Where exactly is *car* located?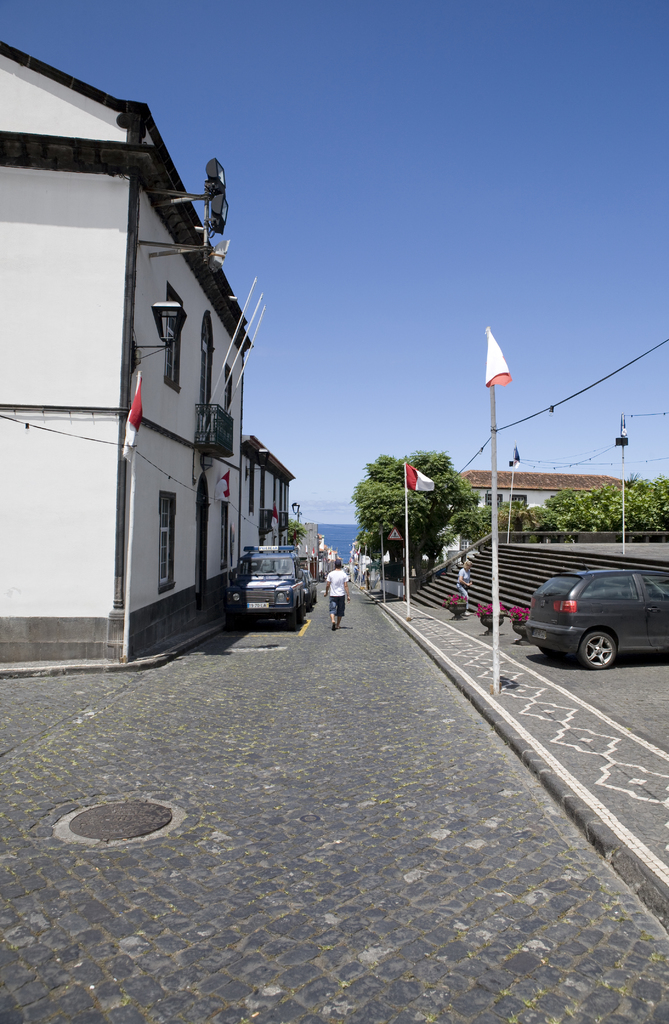
Its bounding box is 524/557/660/676.
